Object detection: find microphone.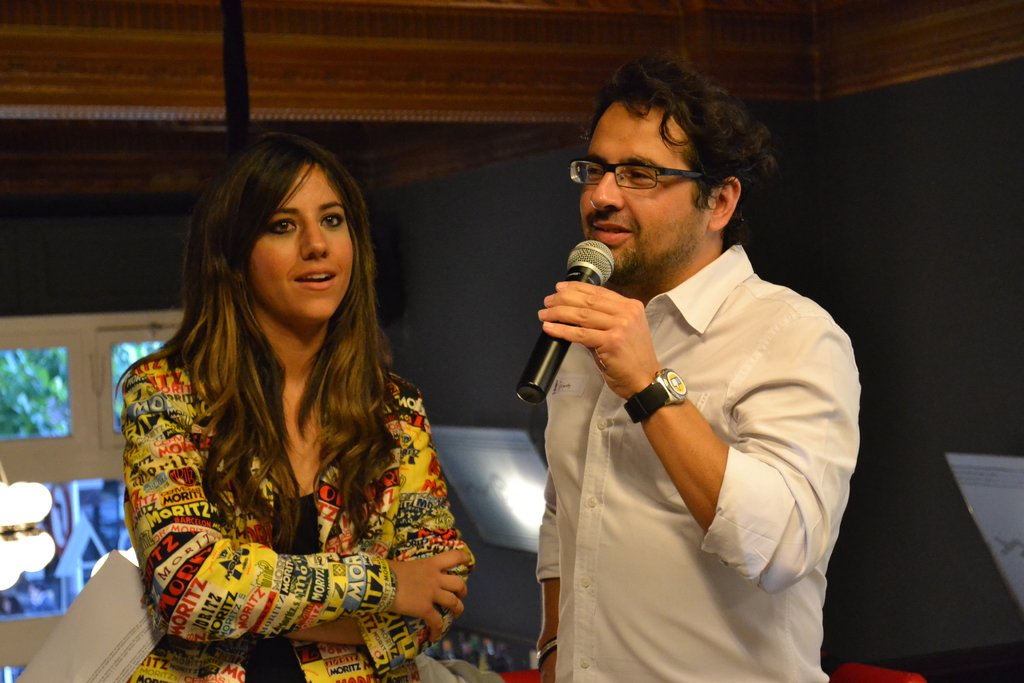
{"x1": 509, "y1": 246, "x2": 652, "y2": 422}.
